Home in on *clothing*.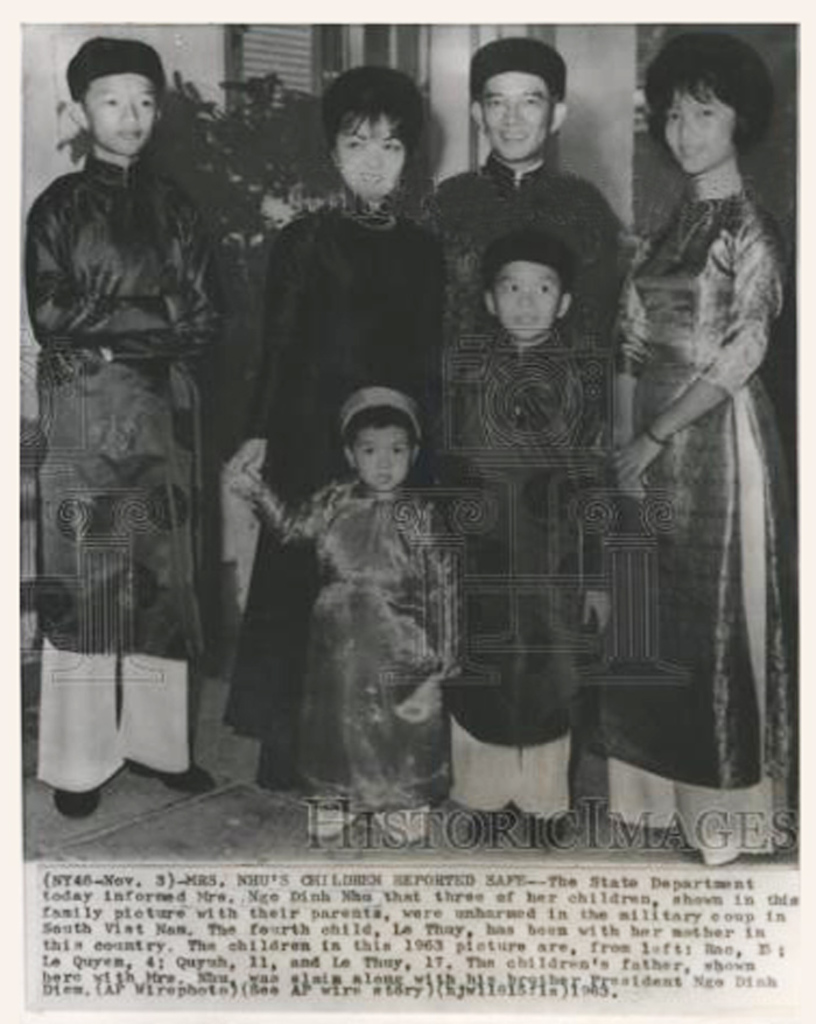
Homed in at x1=417, y1=146, x2=625, y2=294.
